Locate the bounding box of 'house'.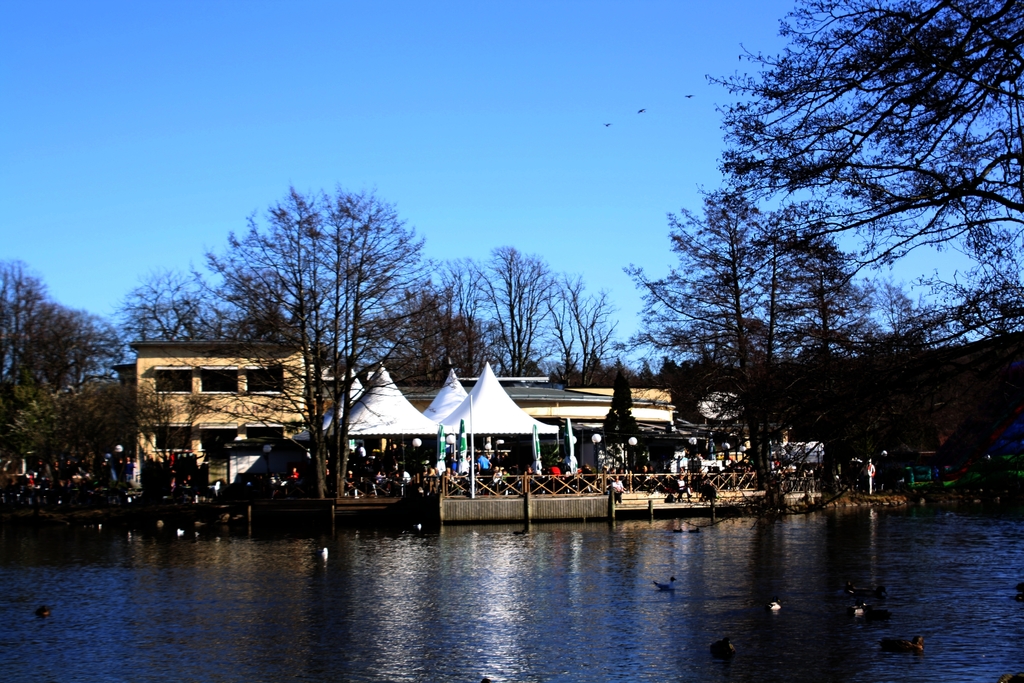
Bounding box: box(132, 336, 303, 477).
